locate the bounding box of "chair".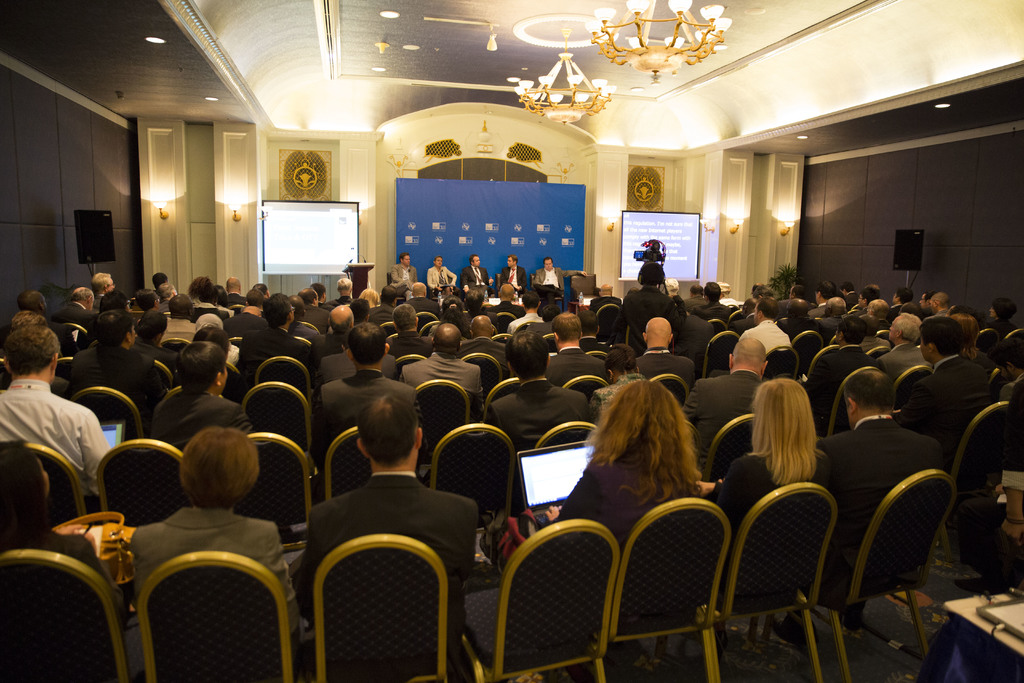
Bounding box: 776 461 963 657.
